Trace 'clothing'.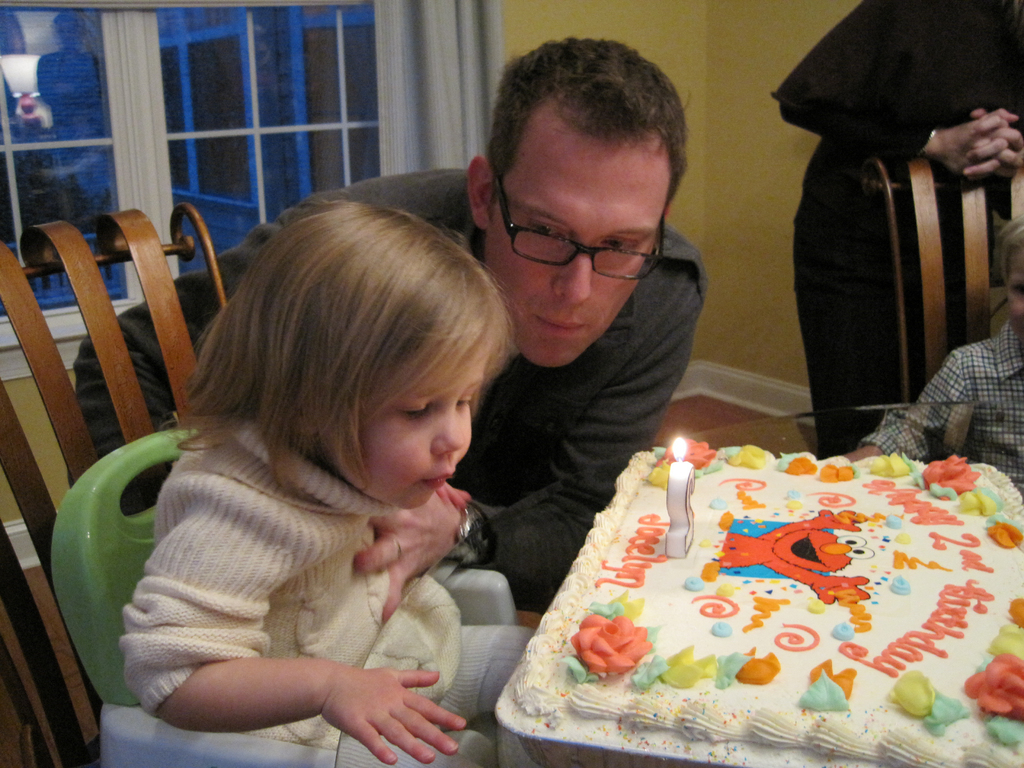
Traced to box=[69, 164, 704, 611].
